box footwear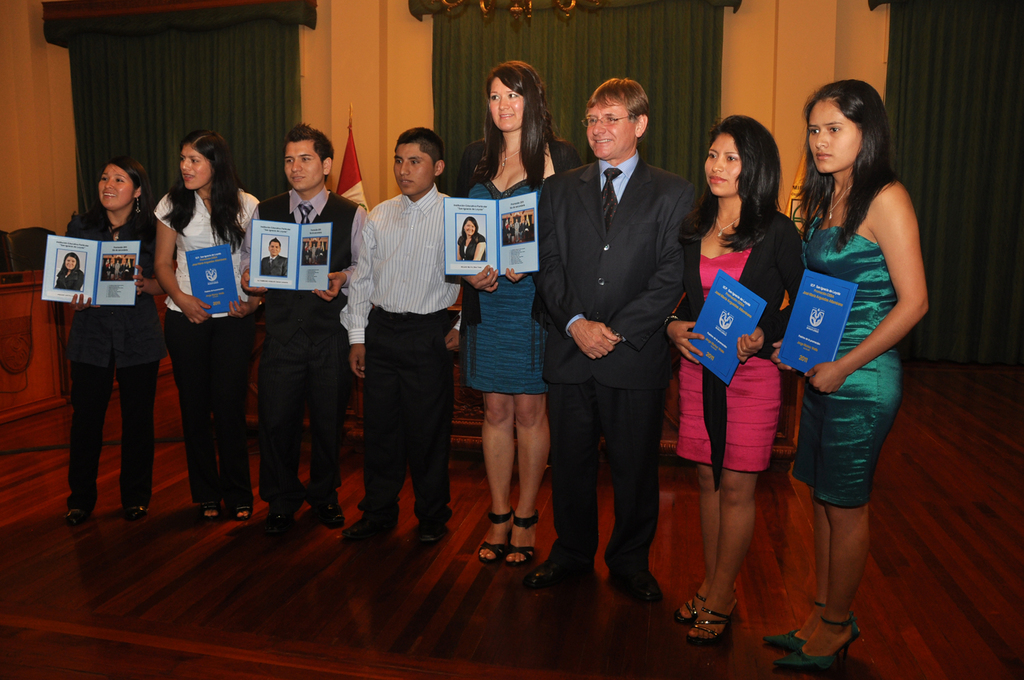
[320,505,343,528]
